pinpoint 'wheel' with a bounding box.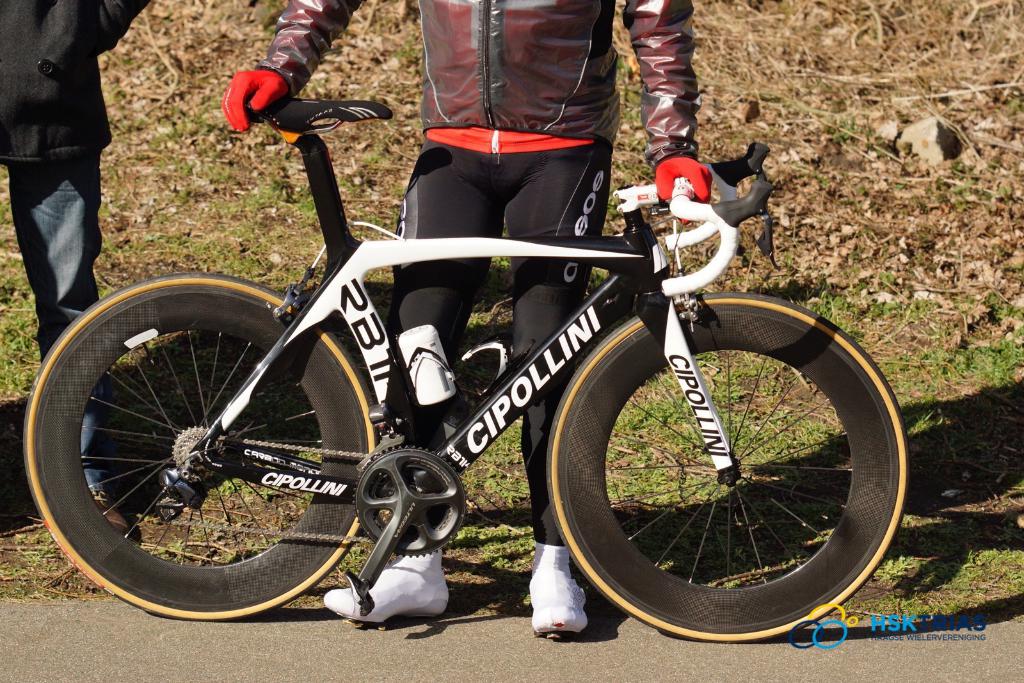
[x1=557, y1=321, x2=891, y2=627].
